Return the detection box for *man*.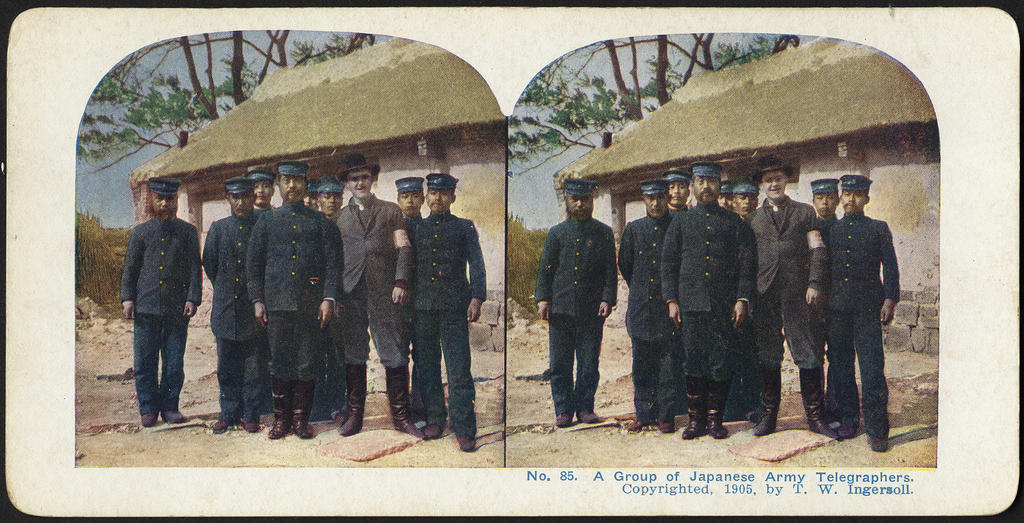
Rect(735, 182, 761, 224).
